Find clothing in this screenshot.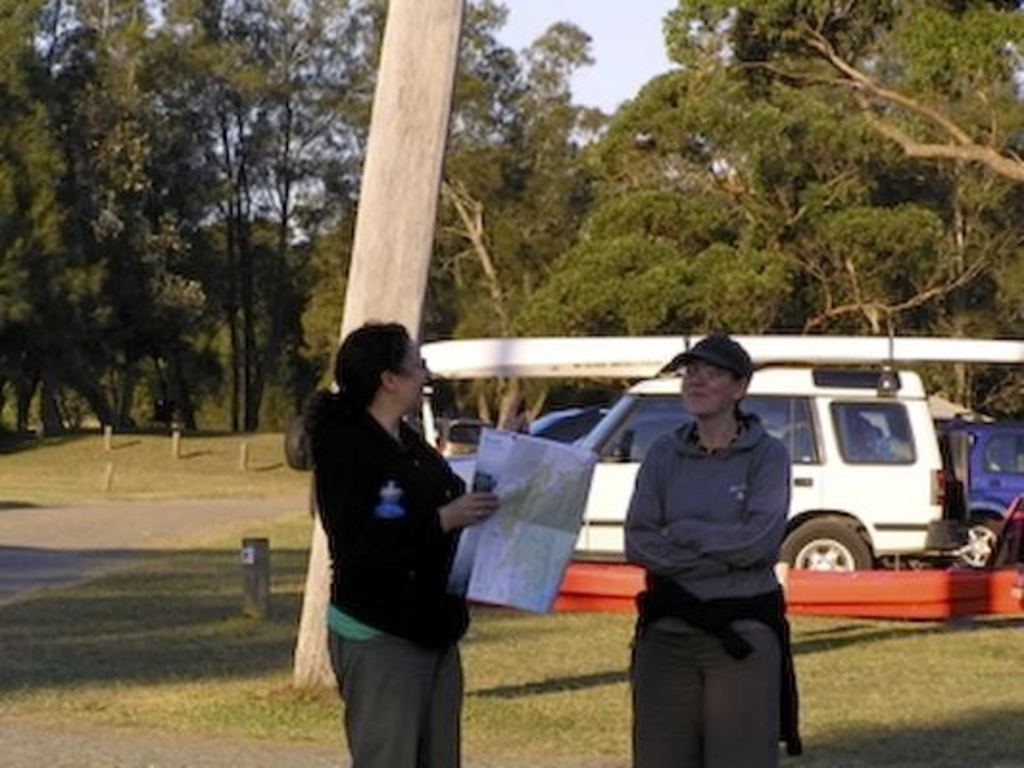
The bounding box for clothing is l=615, t=365, r=830, b=743.
